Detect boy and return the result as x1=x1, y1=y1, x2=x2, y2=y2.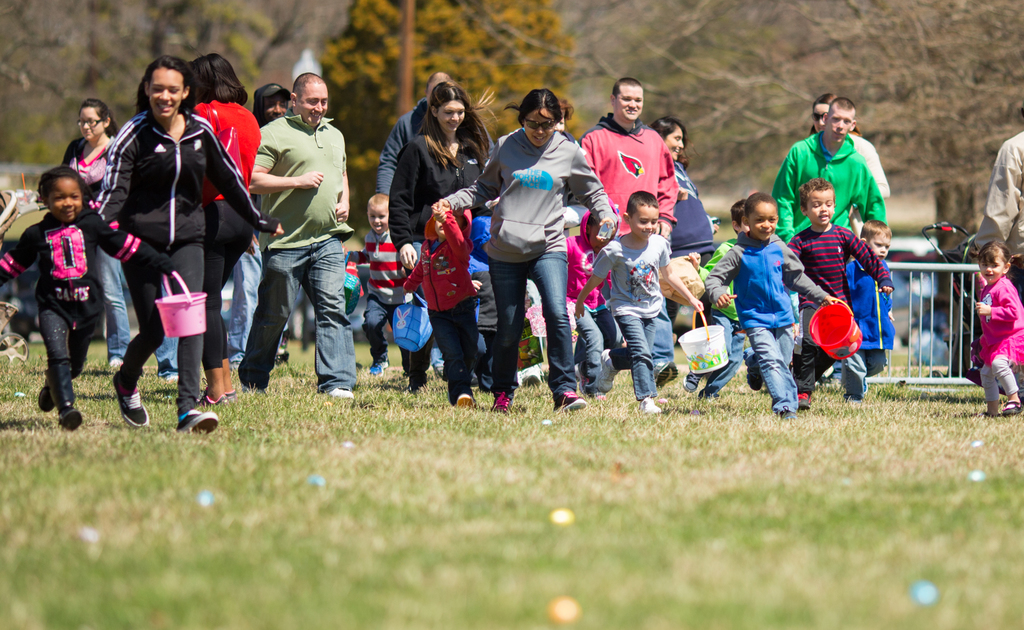
x1=0, y1=165, x2=177, y2=432.
